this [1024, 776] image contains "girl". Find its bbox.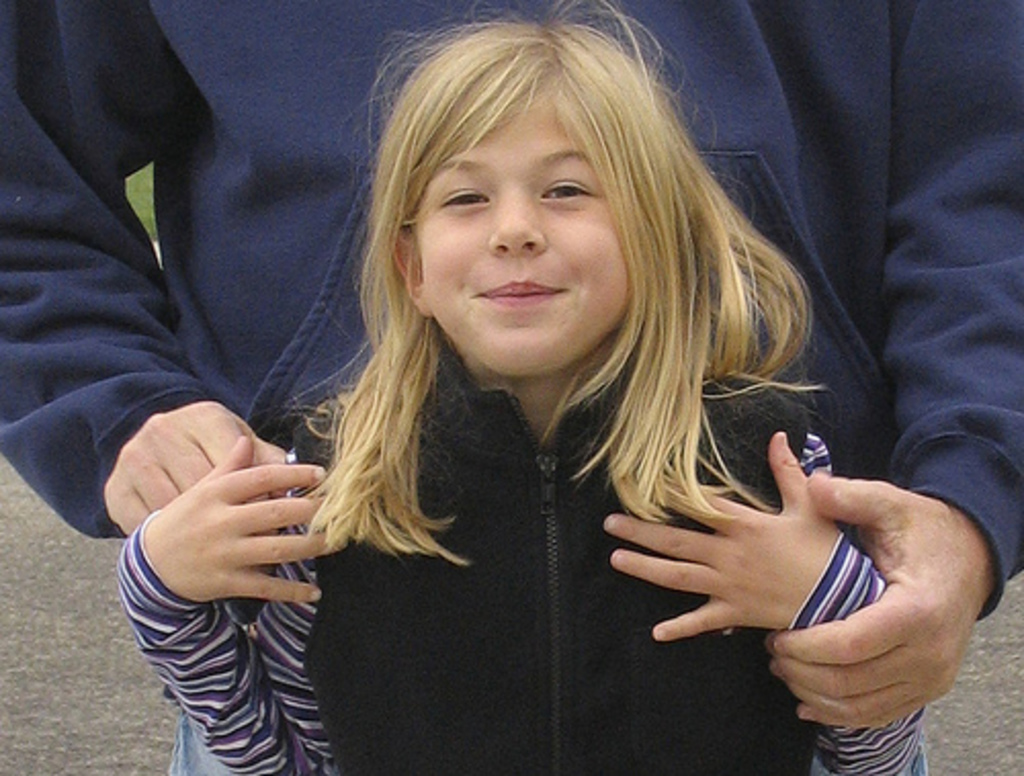
locate(111, 0, 932, 774).
